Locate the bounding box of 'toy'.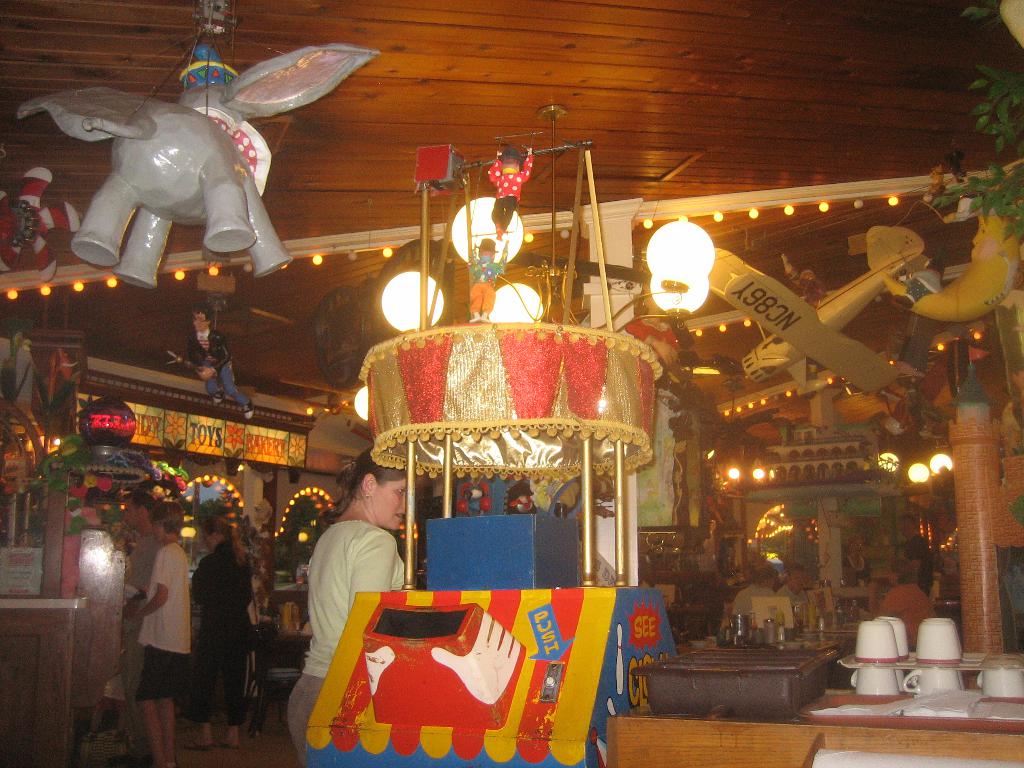
Bounding box: l=0, t=166, r=79, b=269.
